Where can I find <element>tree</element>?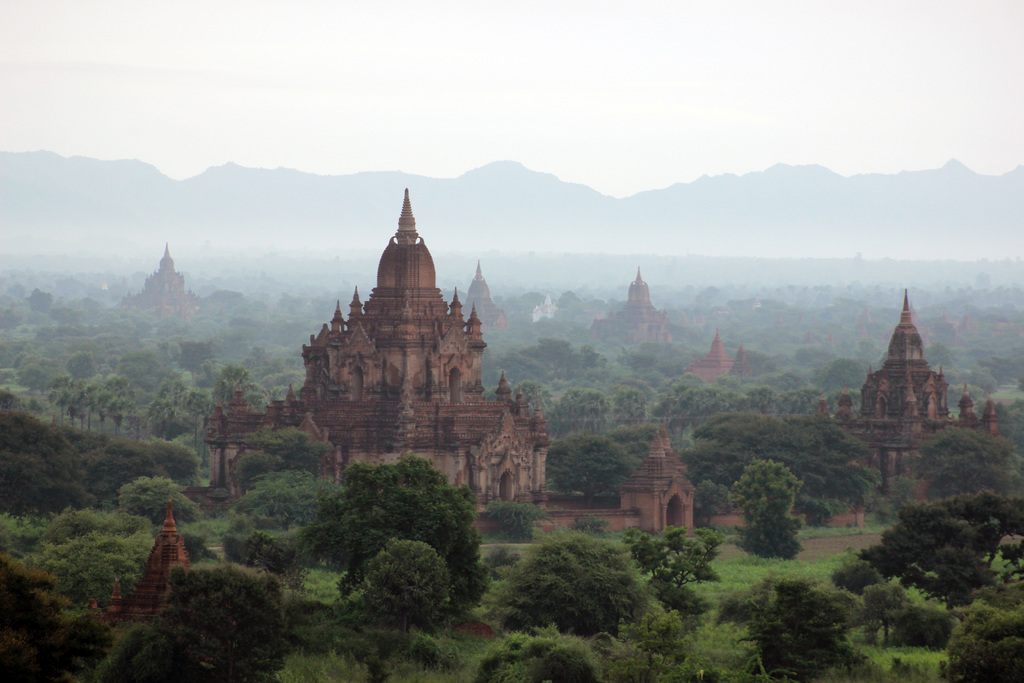
You can find it at (x1=611, y1=423, x2=657, y2=456).
